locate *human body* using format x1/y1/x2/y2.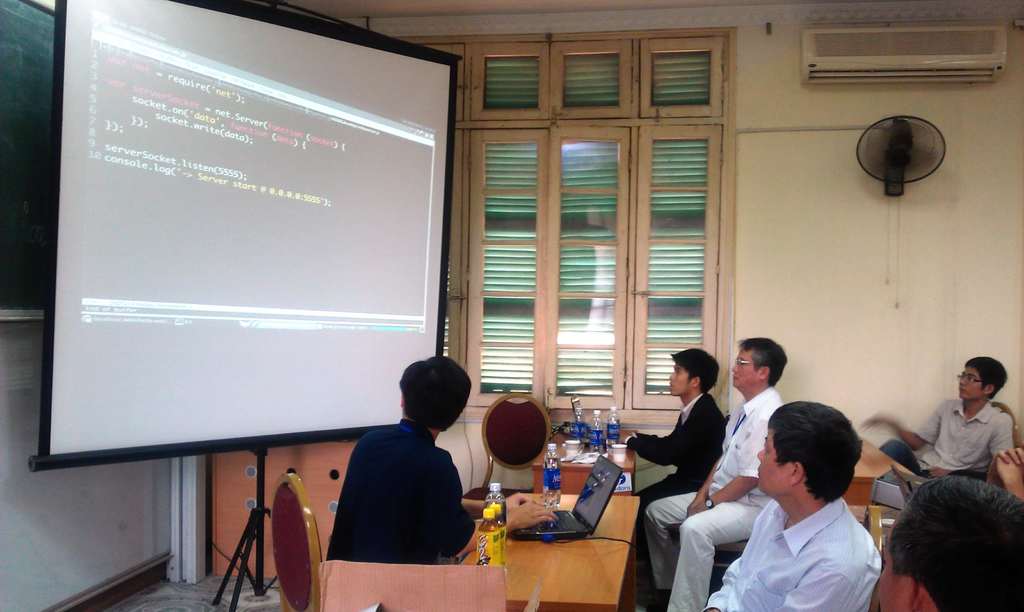
648/344/799/611.
